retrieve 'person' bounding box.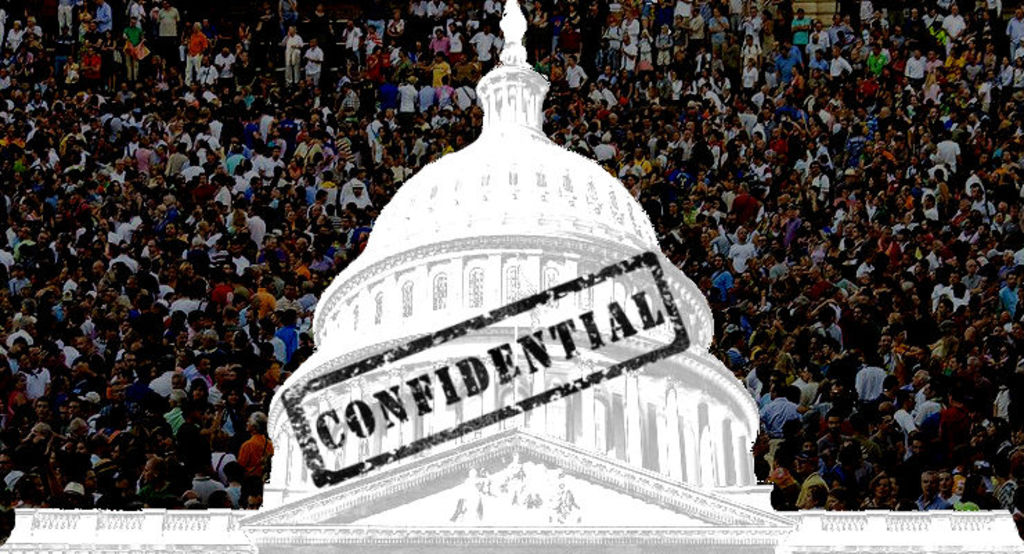
Bounding box: (304,33,327,82).
